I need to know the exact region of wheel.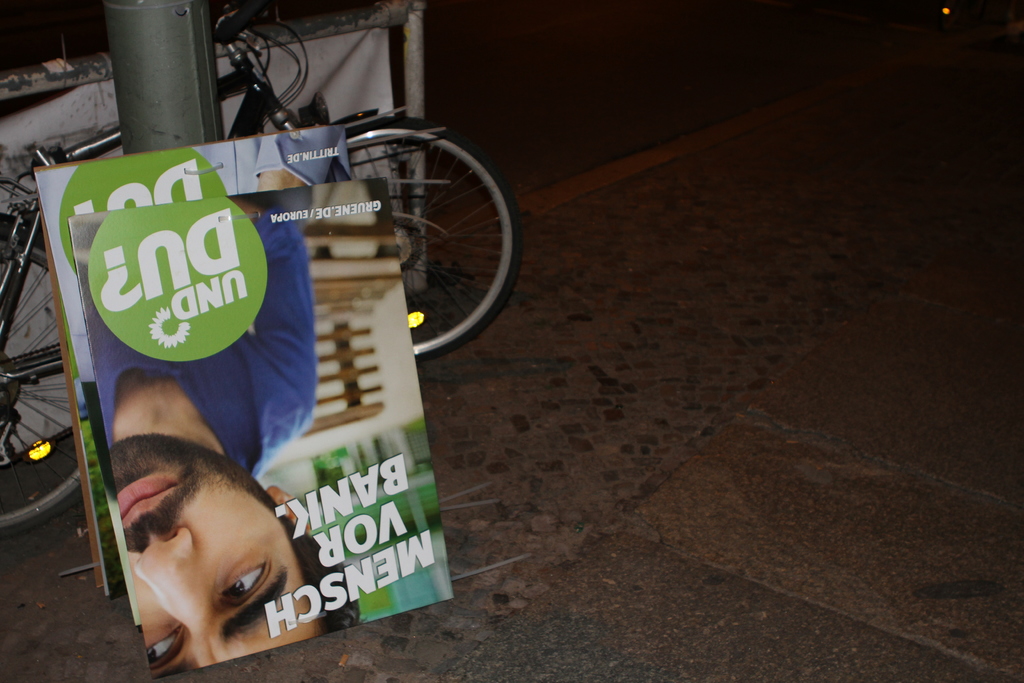
Region: select_region(0, 222, 99, 537).
